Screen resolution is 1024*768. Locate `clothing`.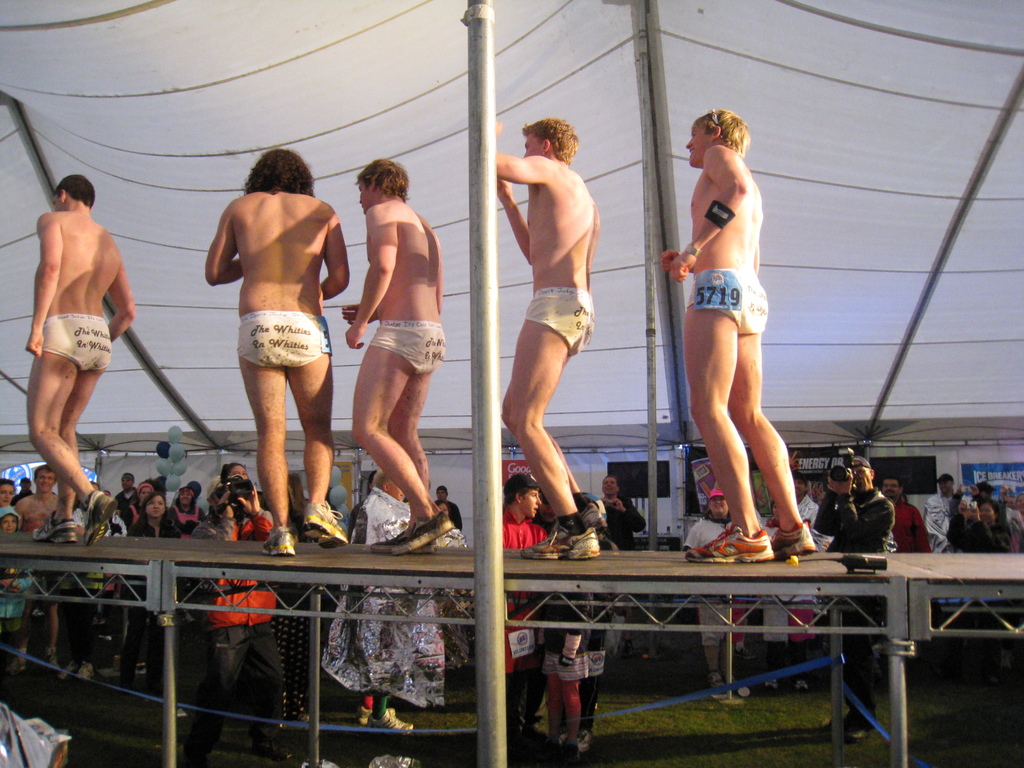
l=12, t=483, r=33, b=508.
